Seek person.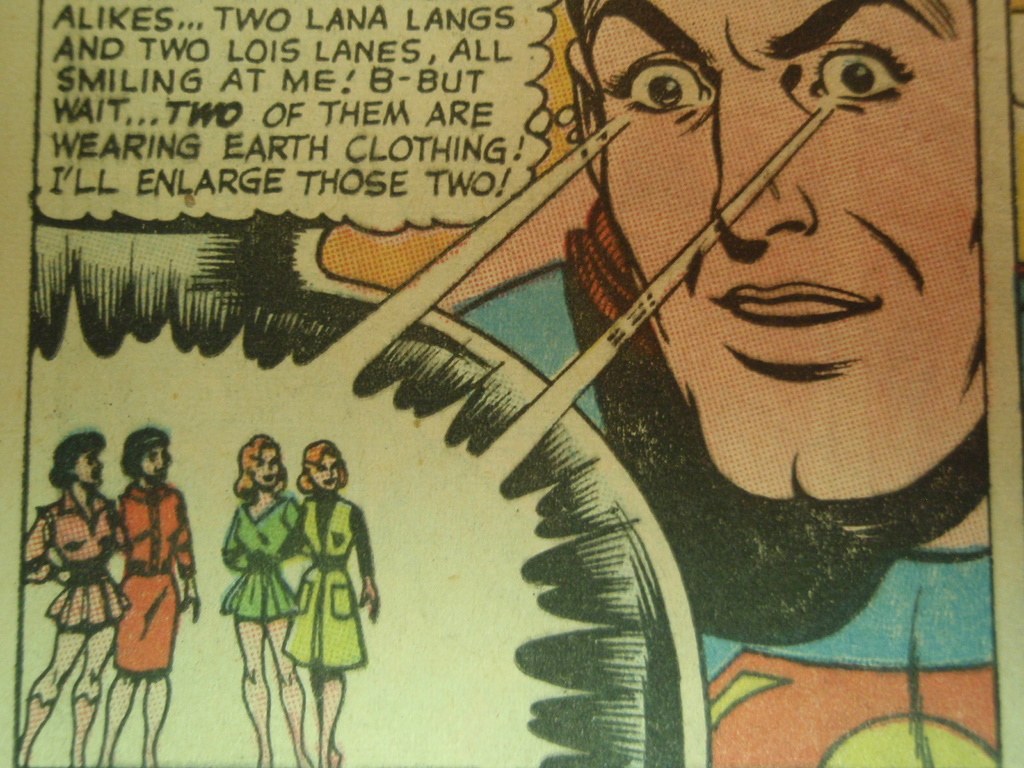
[left=447, top=1, right=1000, bottom=767].
